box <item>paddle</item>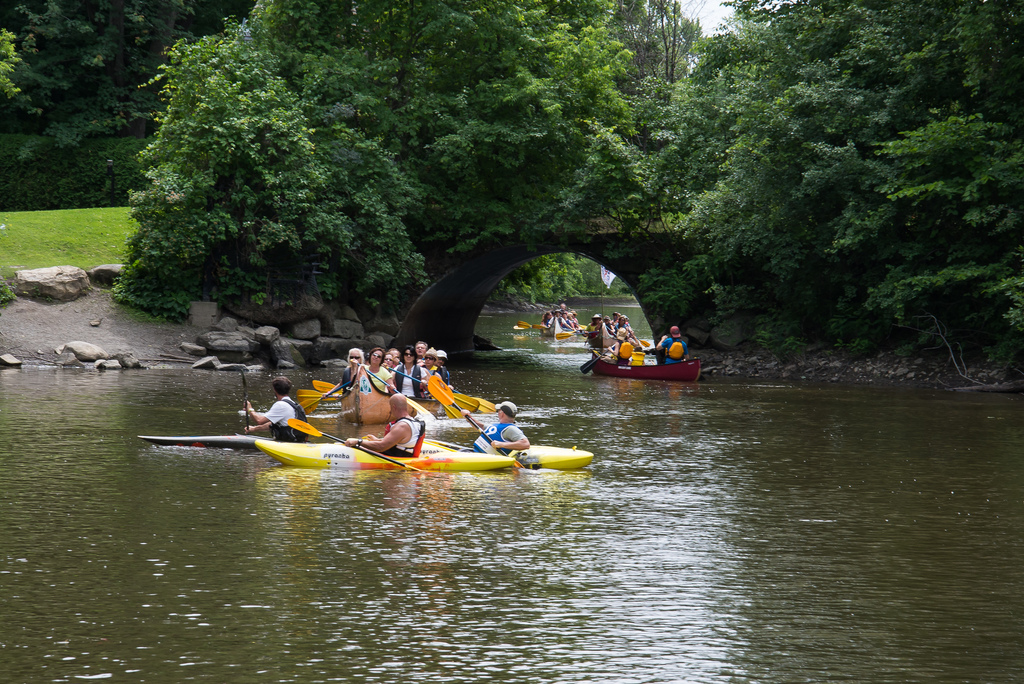
{"x1": 289, "y1": 418, "x2": 415, "y2": 466}
